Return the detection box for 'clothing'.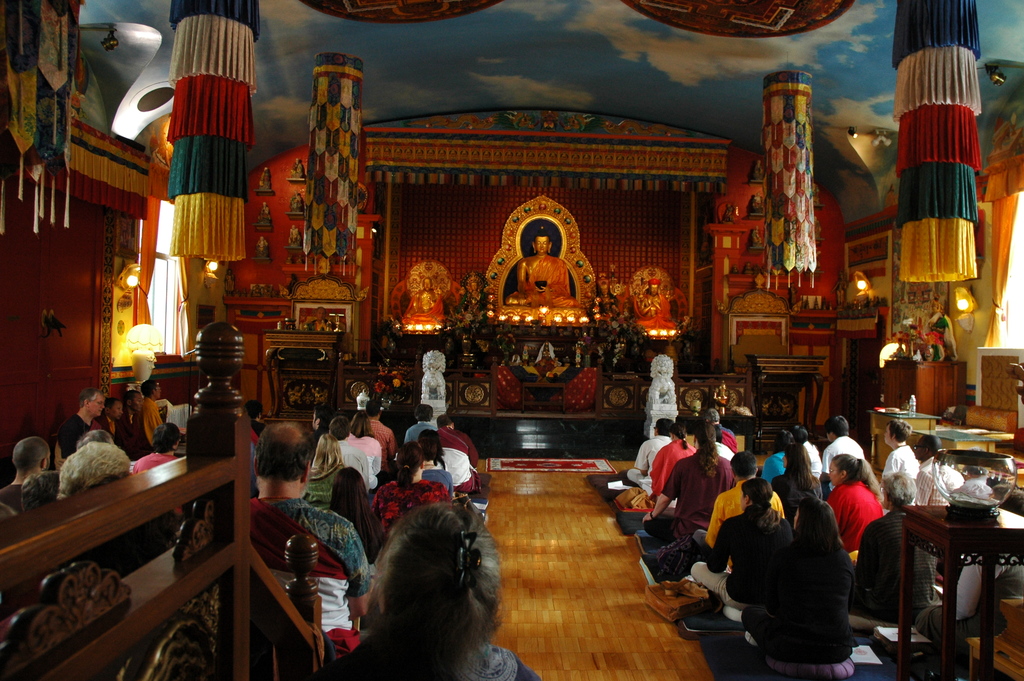
(774, 473, 833, 515).
